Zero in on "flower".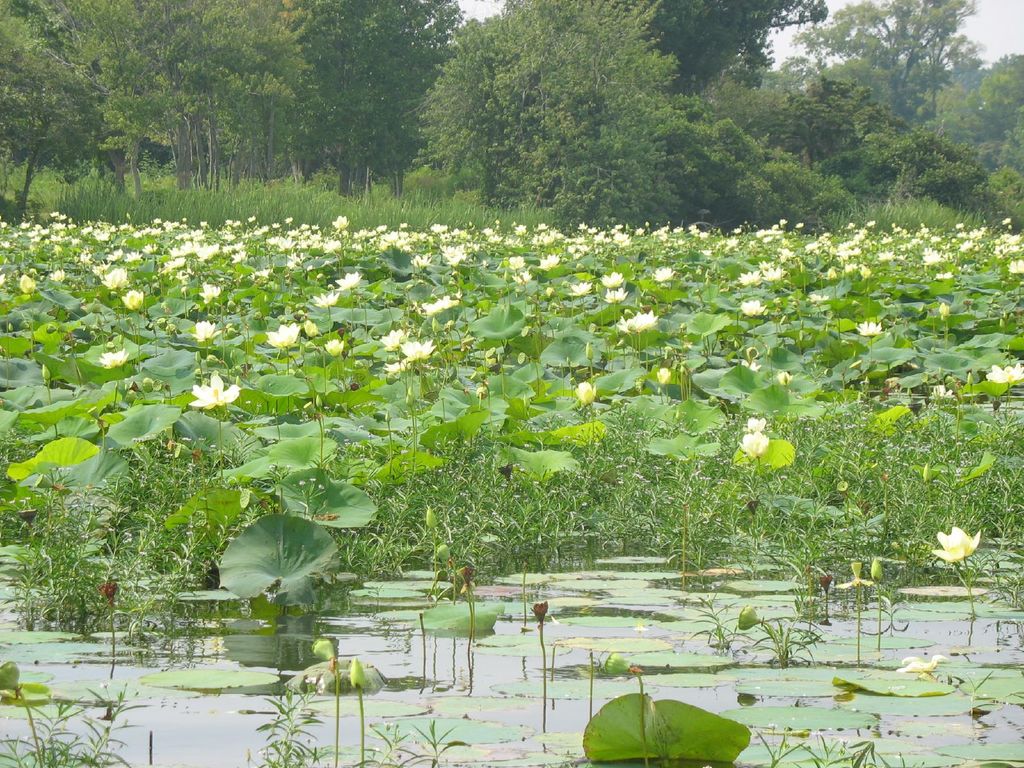
Zeroed in: x1=986 y1=359 x2=1023 y2=380.
